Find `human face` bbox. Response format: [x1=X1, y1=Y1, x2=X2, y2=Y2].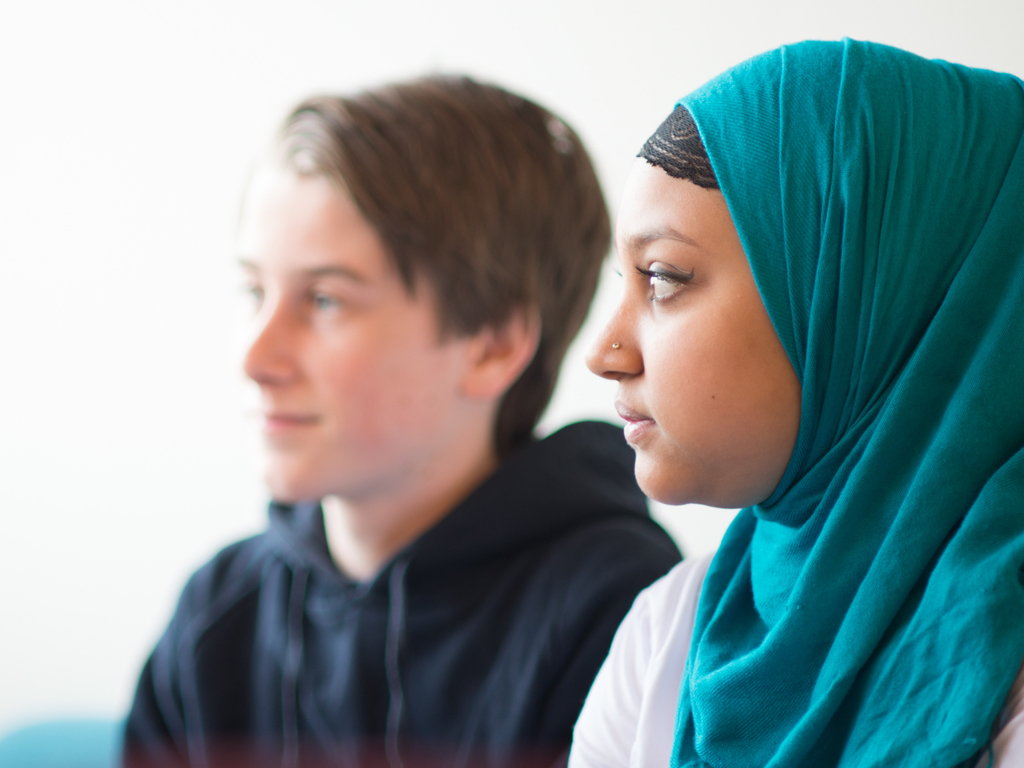
[x1=580, y1=152, x2=806, y2=500].
